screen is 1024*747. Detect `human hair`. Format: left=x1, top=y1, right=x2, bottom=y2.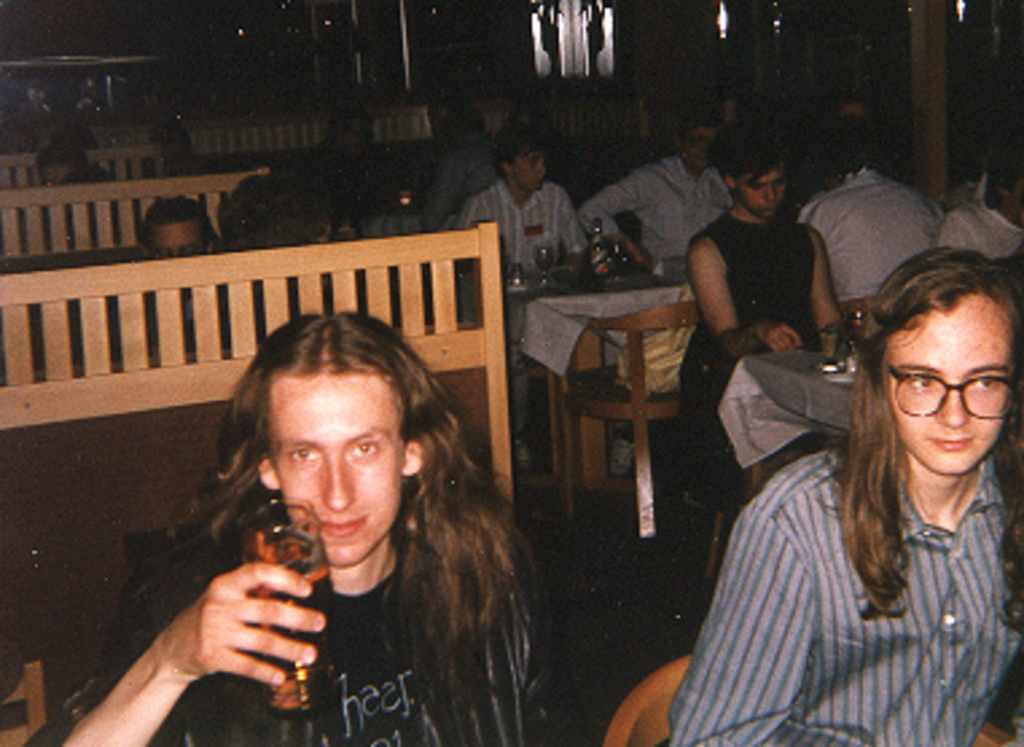
left=134, top=202, right=215, bottom=250.
